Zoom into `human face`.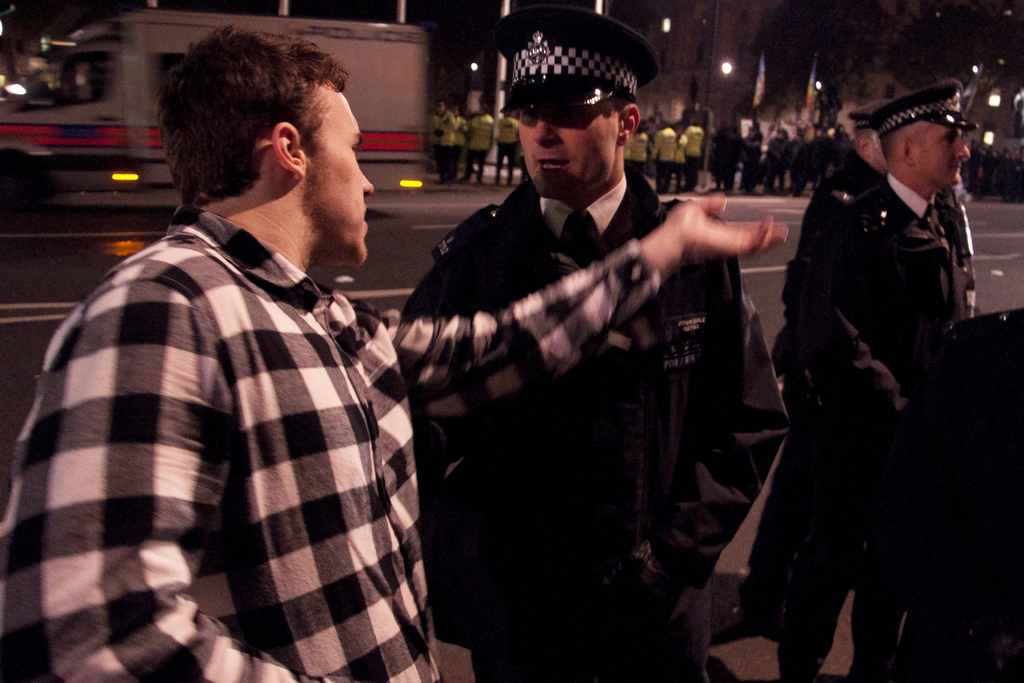
Zoom target: box=[514, 109, 621, 200].
